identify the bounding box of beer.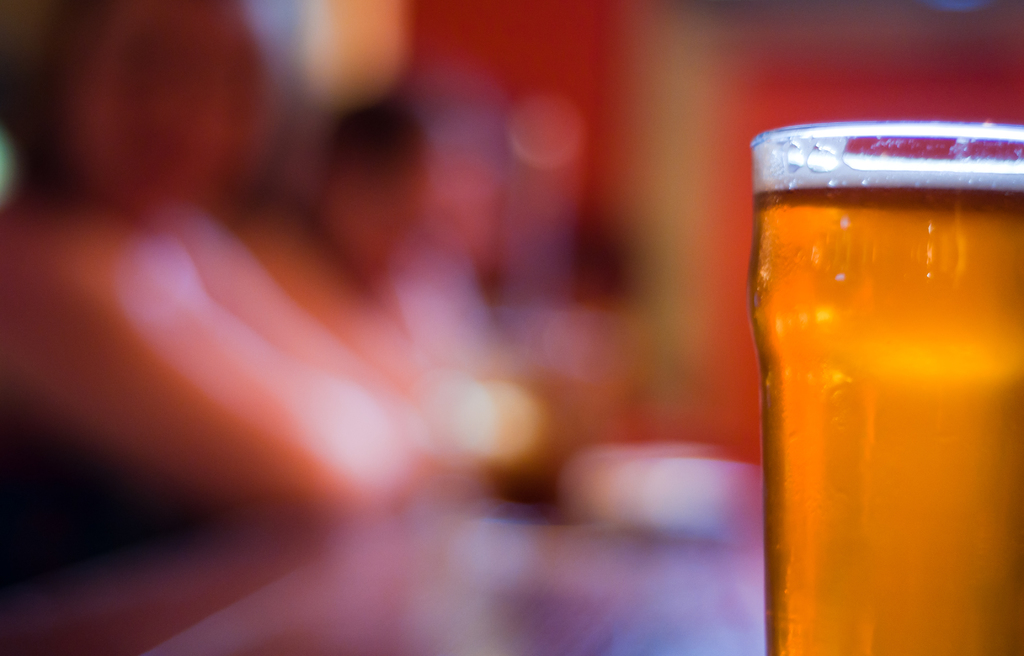
box=[748, 113, 1018, 655].
